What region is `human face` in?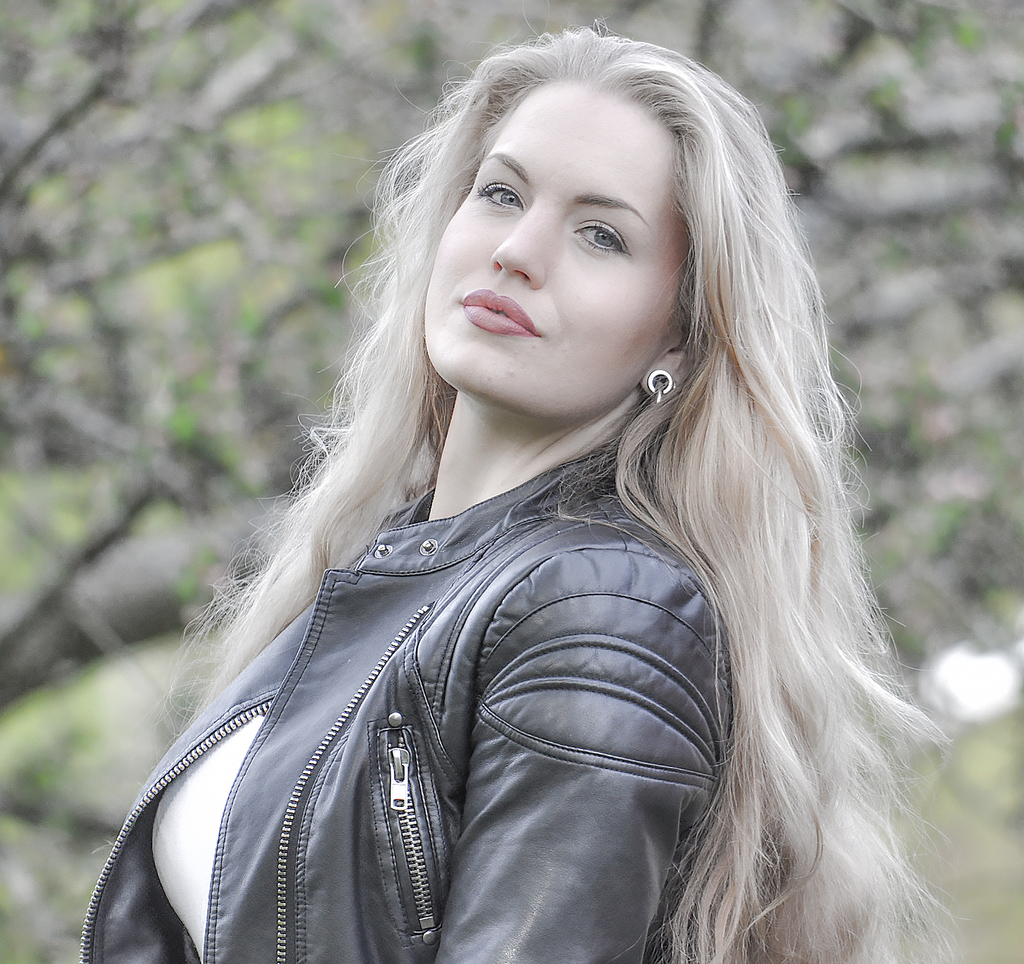
crop(431, 87, 677, 420).
